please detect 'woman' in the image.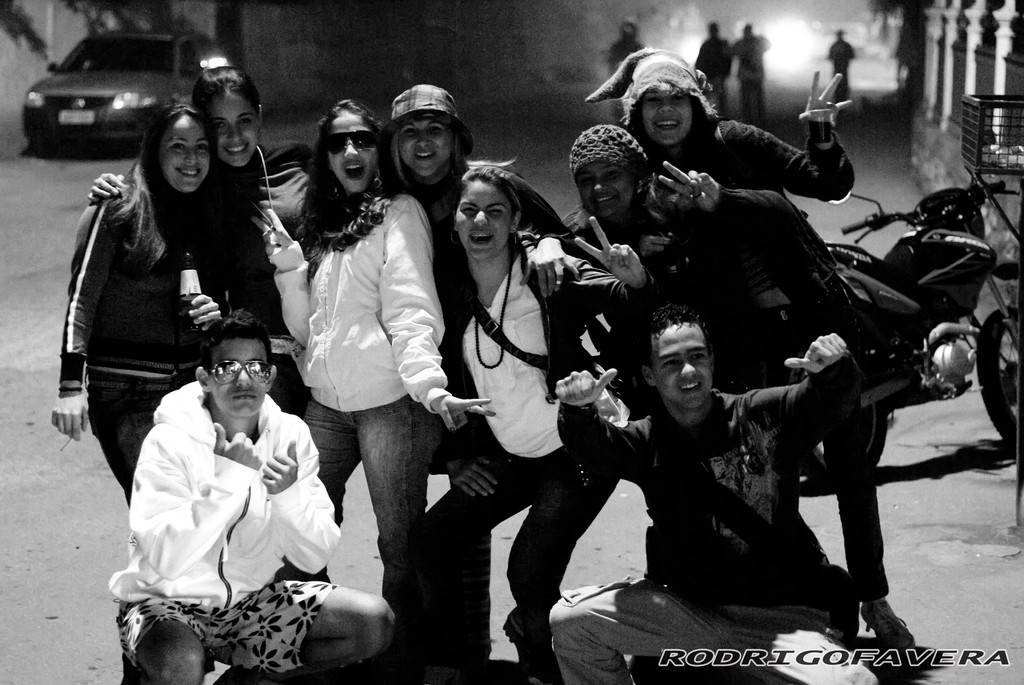
BBox(47, 99, 236, 515).
